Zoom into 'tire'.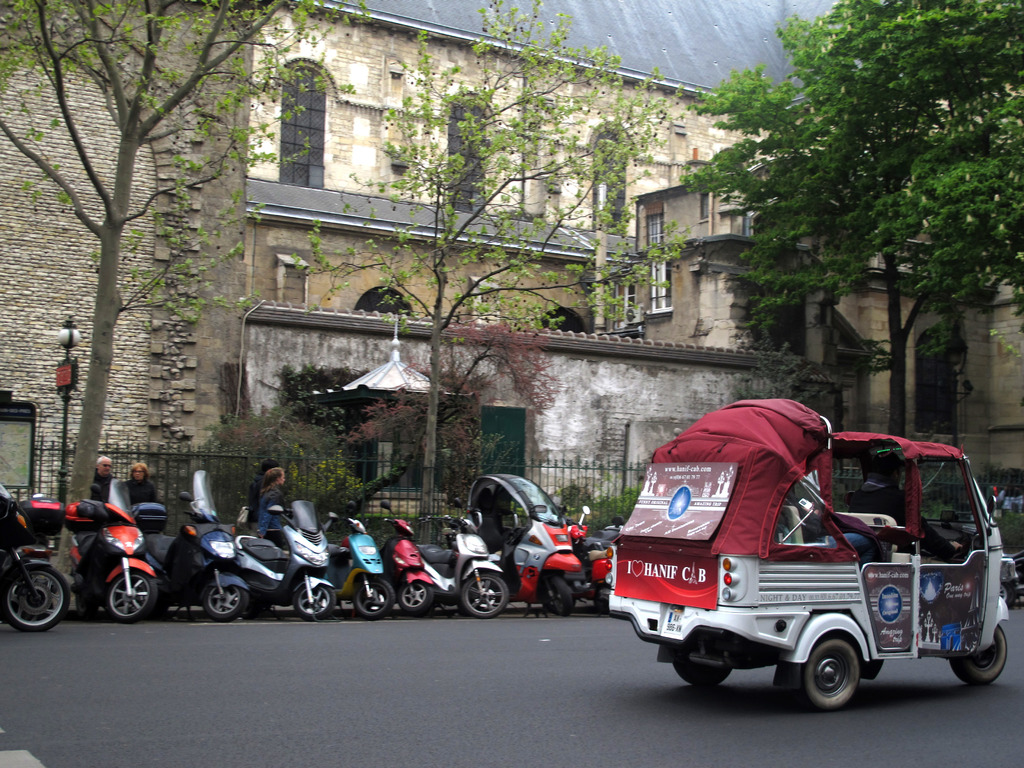
Zoom target: select_region(352, 576, 399, 618).
